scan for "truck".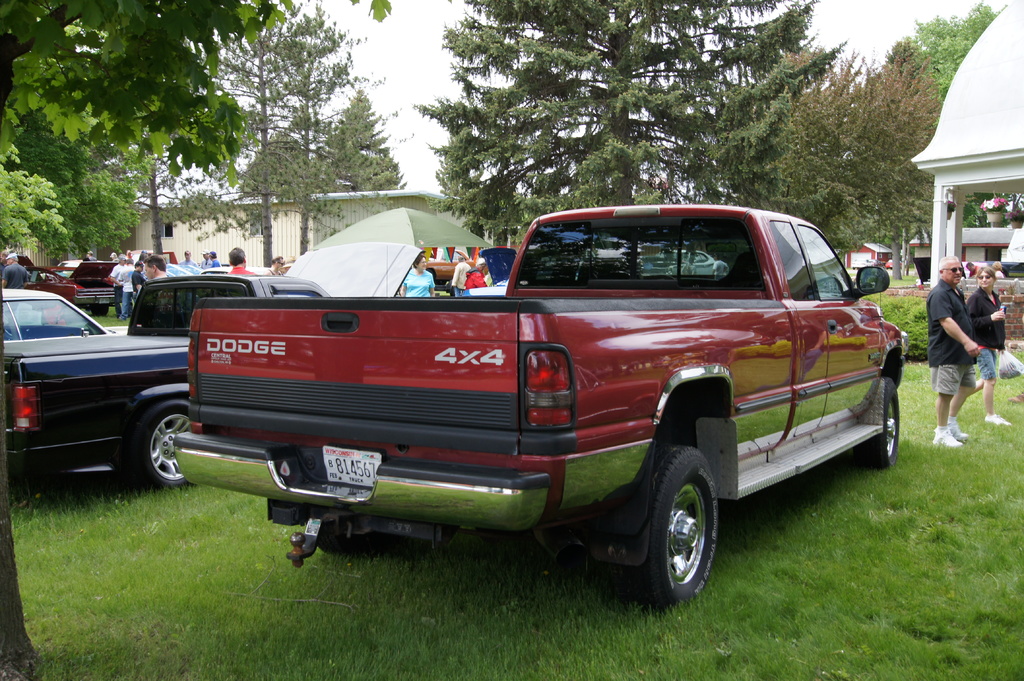
Scan result: box(0, 273, 326, 490).
